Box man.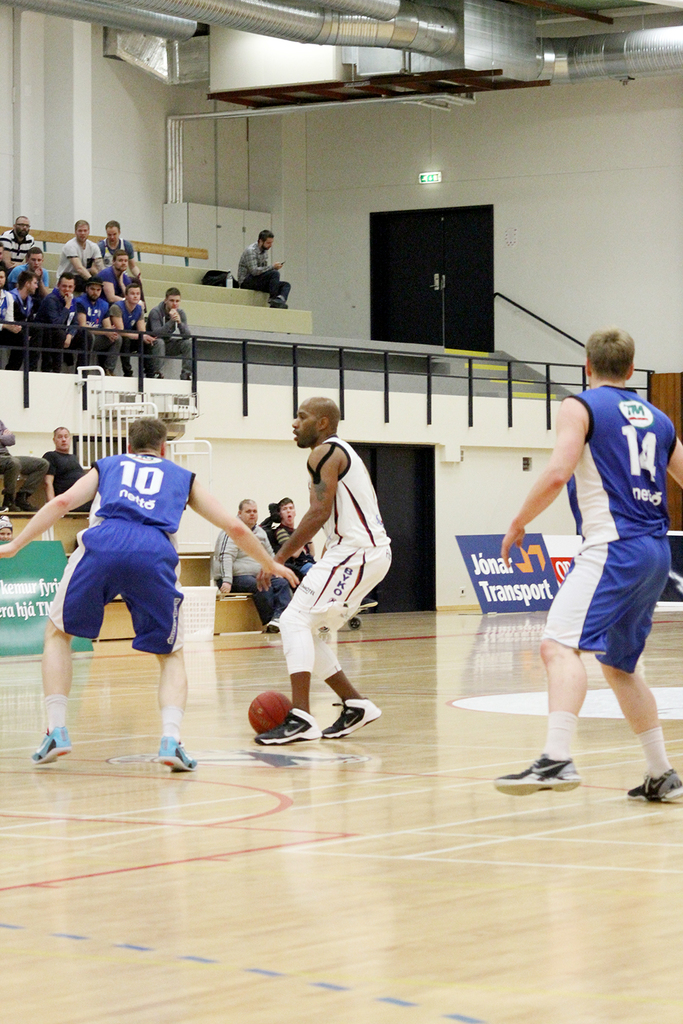
<bbox>43, 423, 98, 511</bbox>.
